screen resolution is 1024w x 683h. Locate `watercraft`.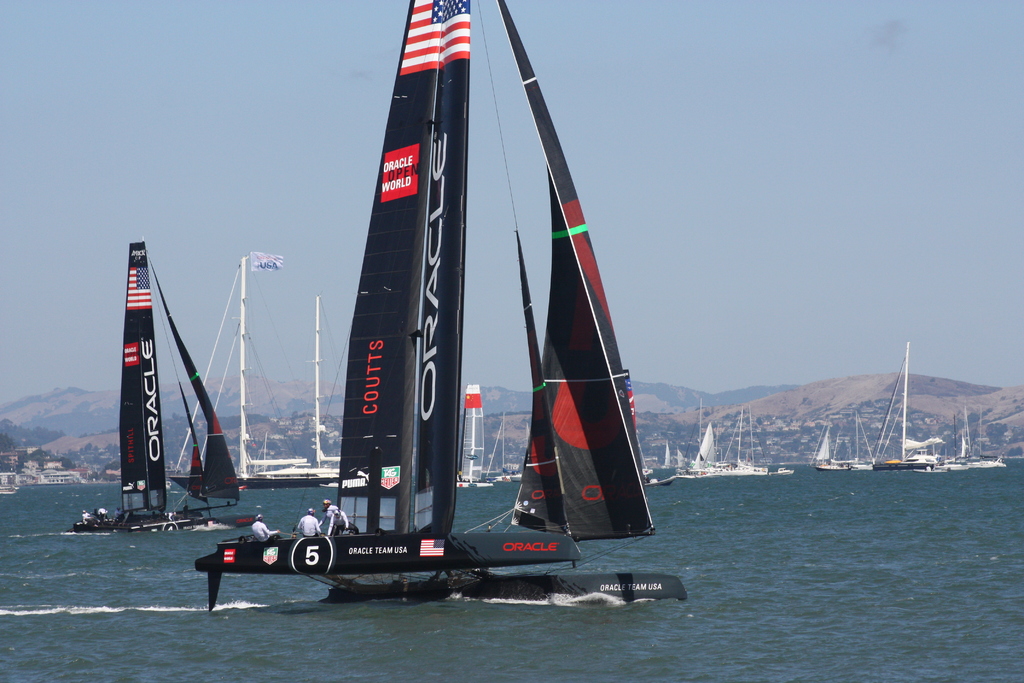
<region>257, 1, 687, 627</region>.
